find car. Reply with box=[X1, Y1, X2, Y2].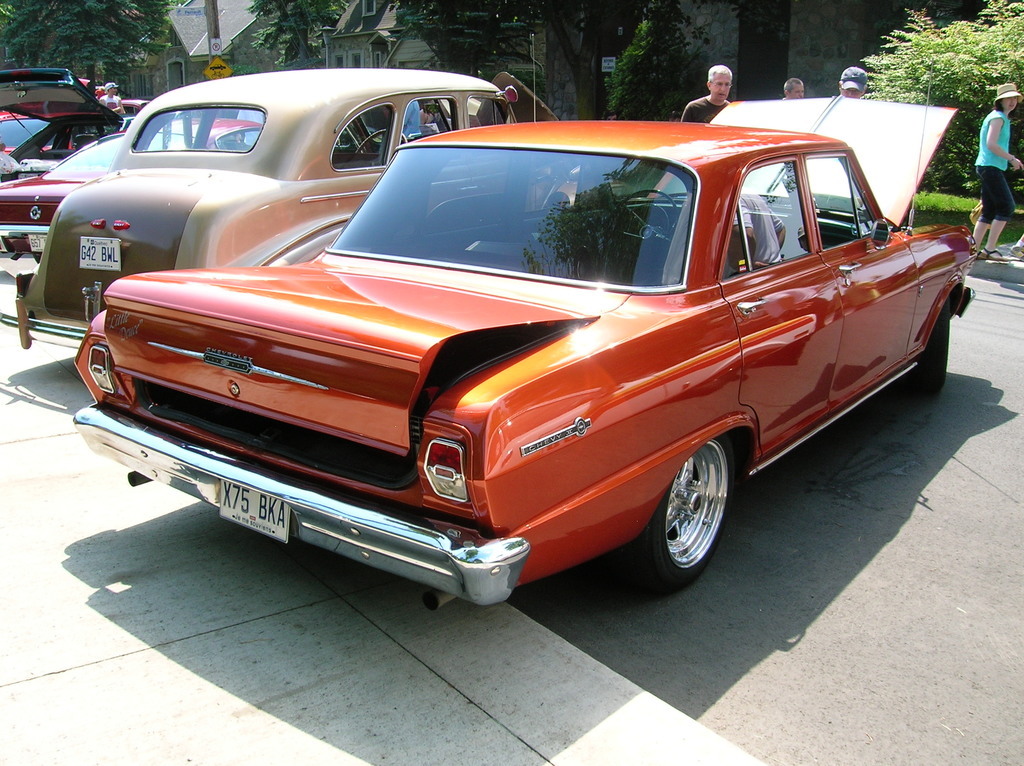
box=[0, 116, 262, 263].
